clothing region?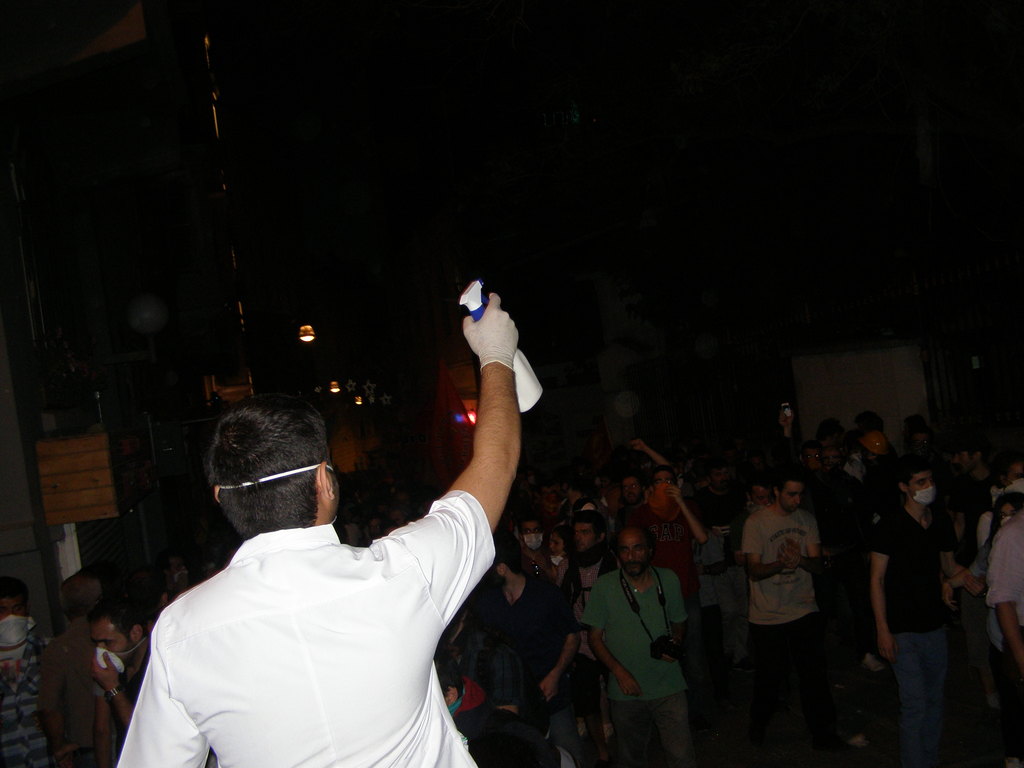
<bbox>0, 636, 77, 764</bbox>
